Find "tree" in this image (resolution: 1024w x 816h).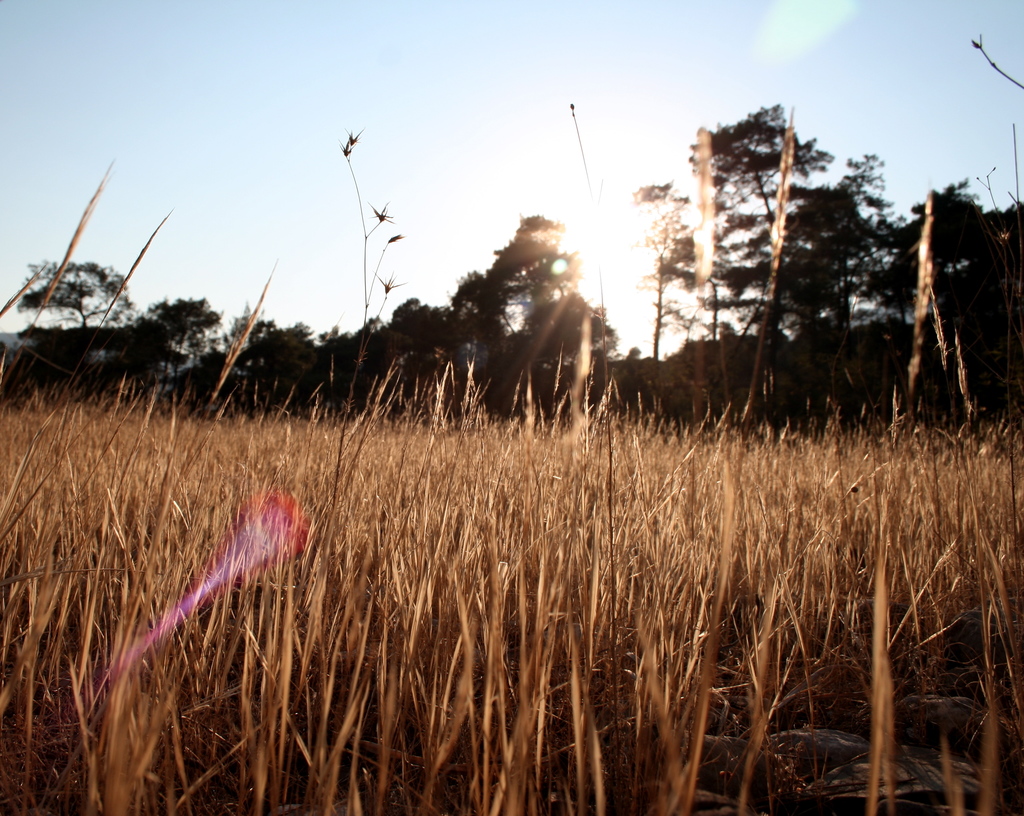
left=451, top=212, right=615, bottom=415.
